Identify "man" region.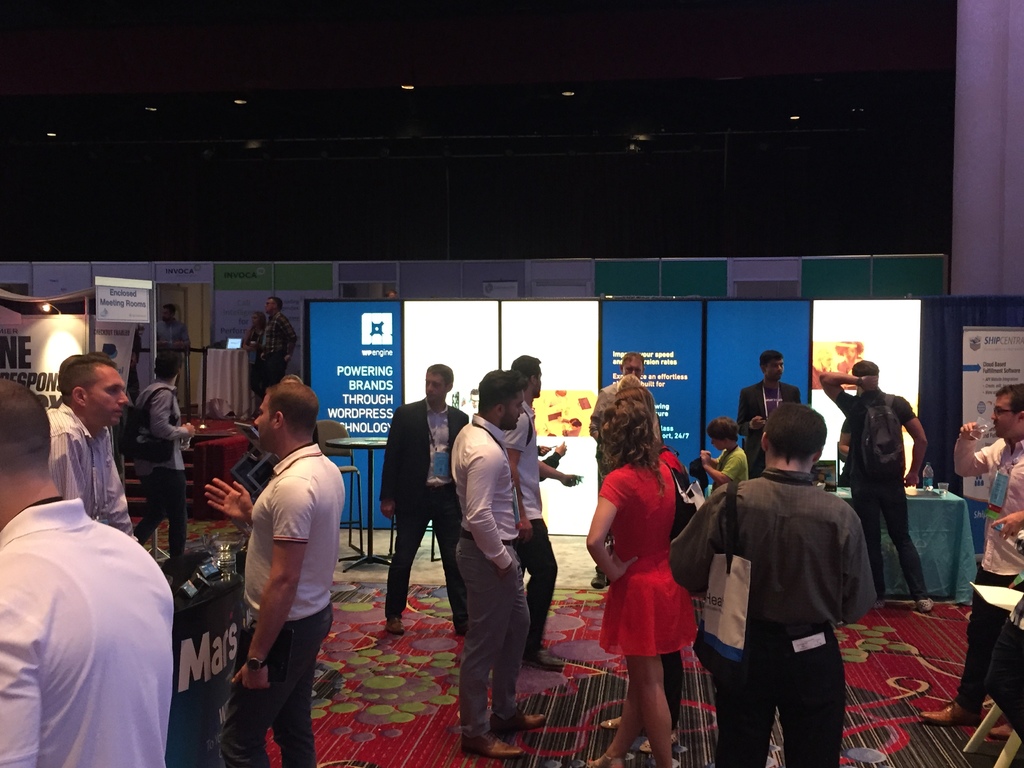
Region: bbox=[920, 385, 1023, 721].
